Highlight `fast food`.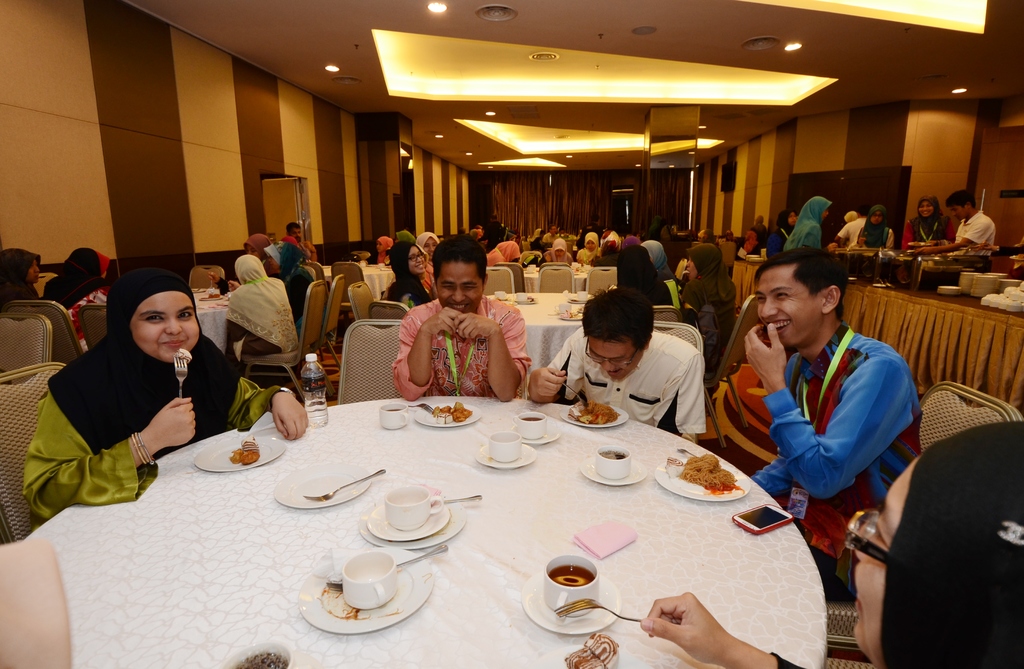
Highlighted region: [574,405,616,425].
